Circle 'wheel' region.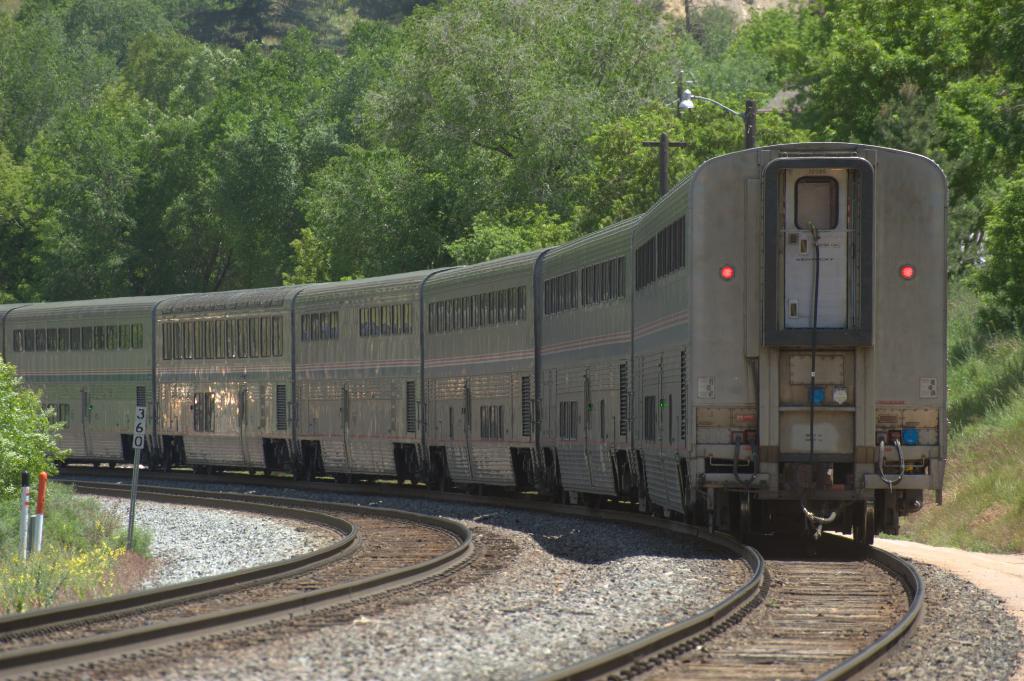
Region: Rect(163, 449, 170, 472).
